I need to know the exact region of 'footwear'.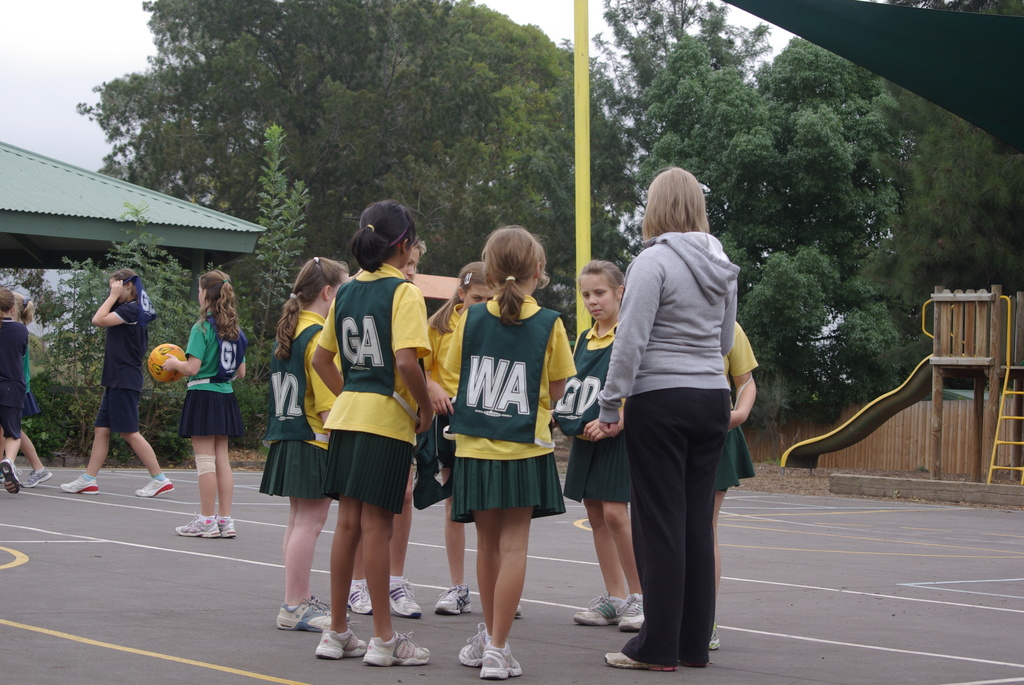
Region: 0, 455, 22, 492.
